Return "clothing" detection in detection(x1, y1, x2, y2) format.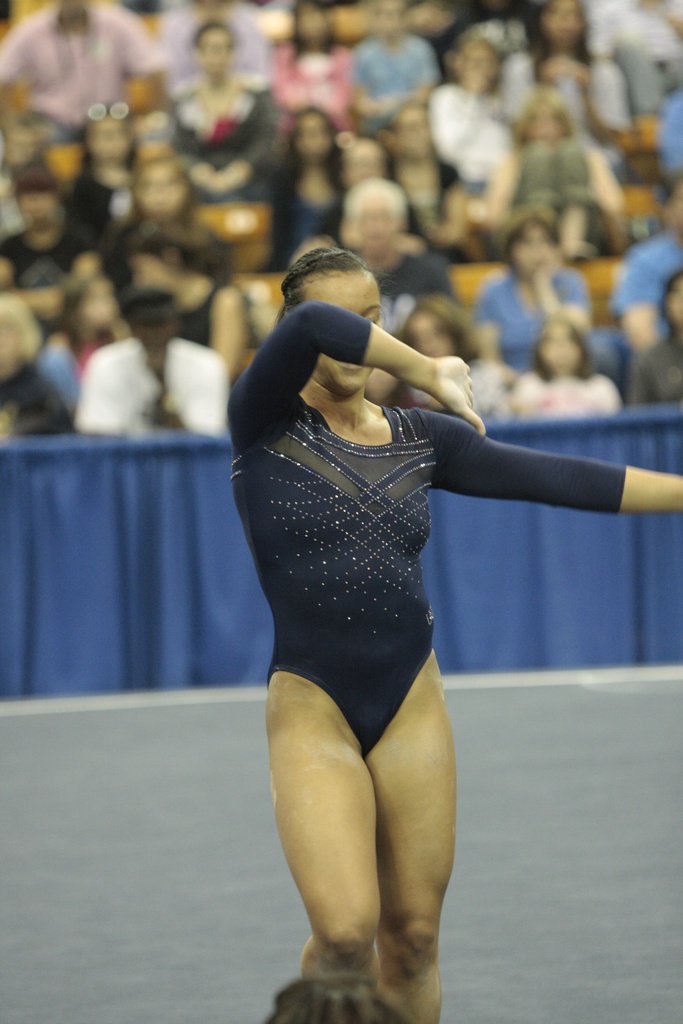
detection(629, 325, 682, 400).
